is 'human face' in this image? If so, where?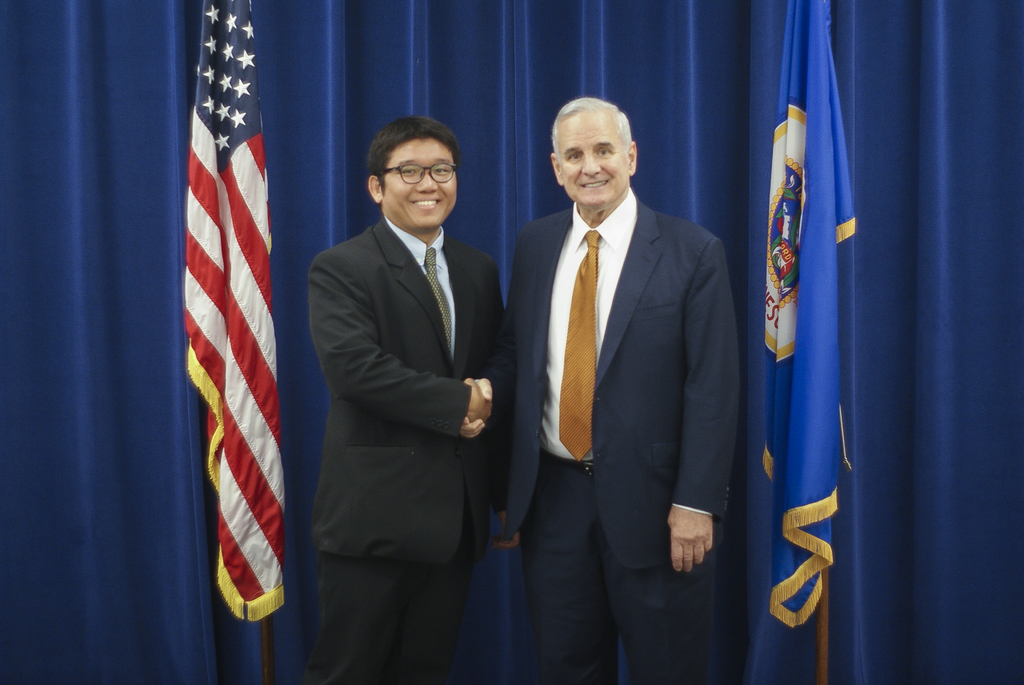
Yes, at bbox=(381, 138, 458, 229).
